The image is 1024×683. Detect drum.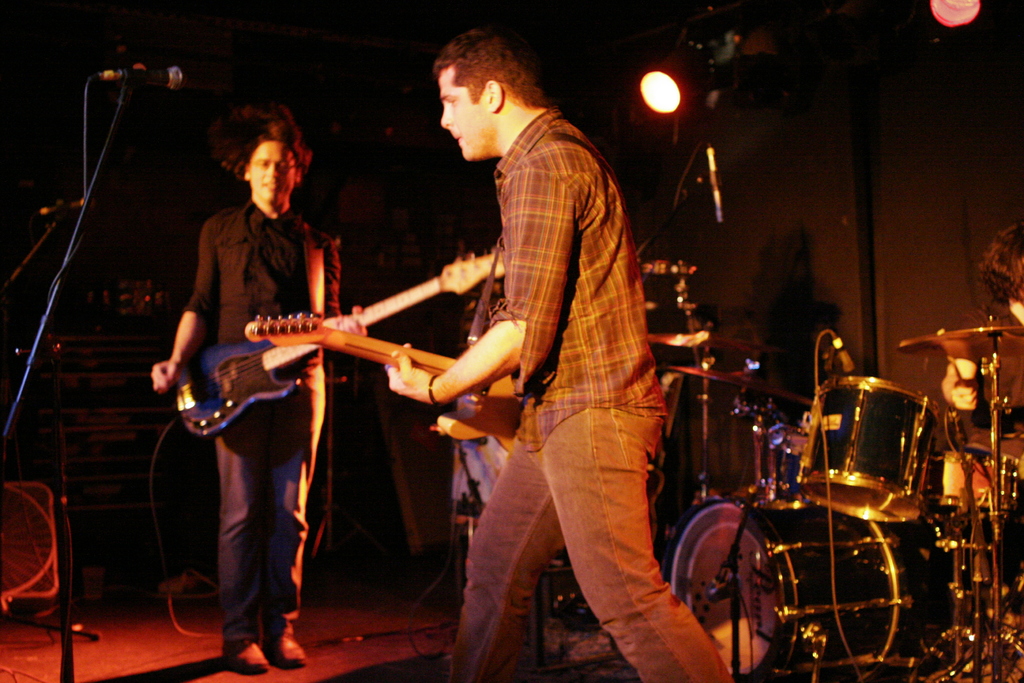
Detection: left=798, top=377, right=937, bottom=518.
